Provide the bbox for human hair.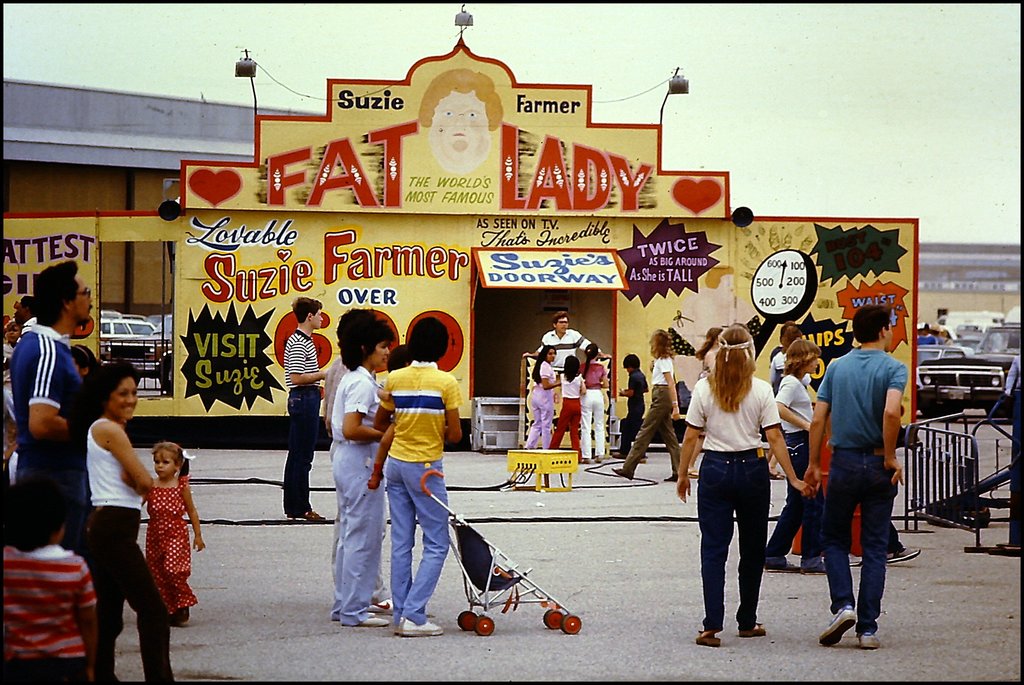
bbox(530, 346, 552, 384).
